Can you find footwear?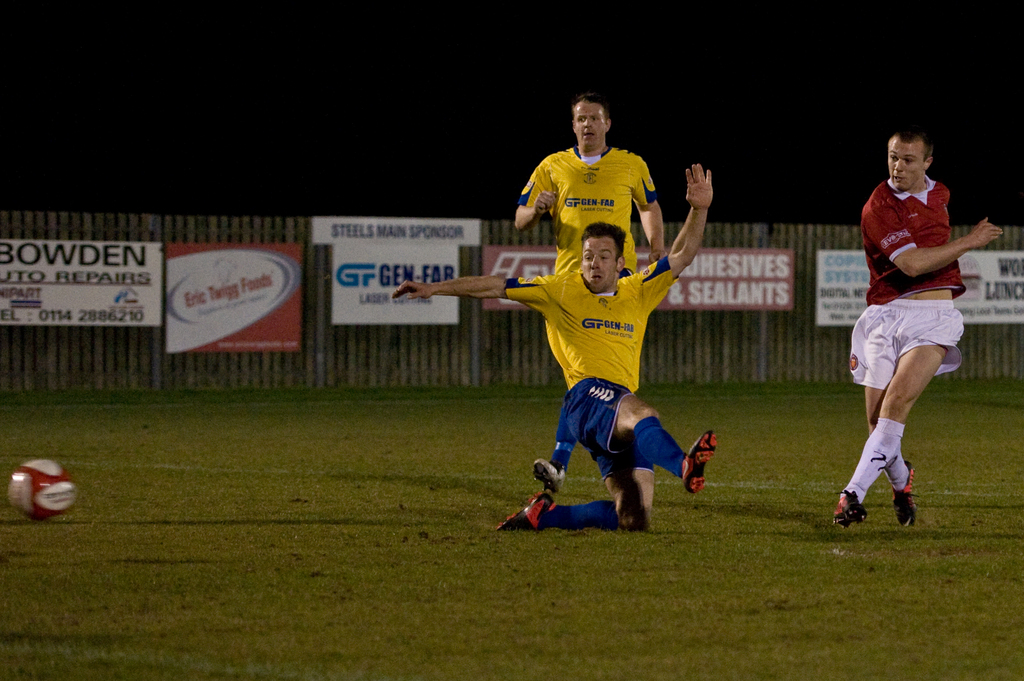
Yes, bounding box: region(830, 490, 867, 530).
